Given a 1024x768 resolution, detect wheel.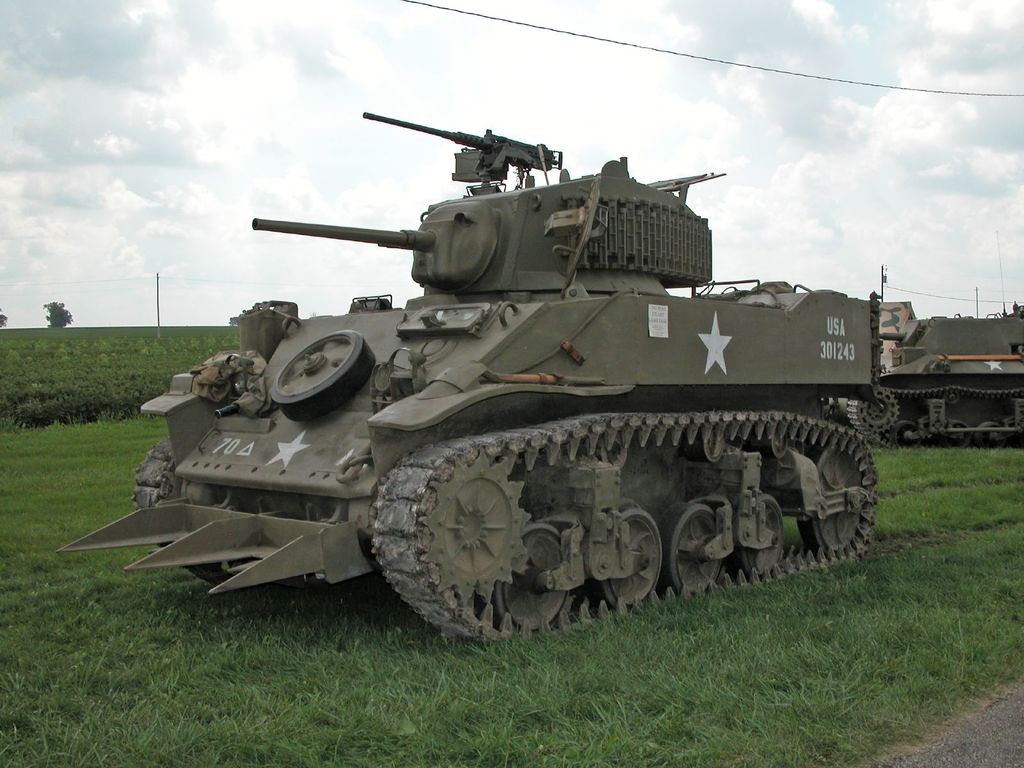
x1=976, y1=420, x2=1002, y2=445.
